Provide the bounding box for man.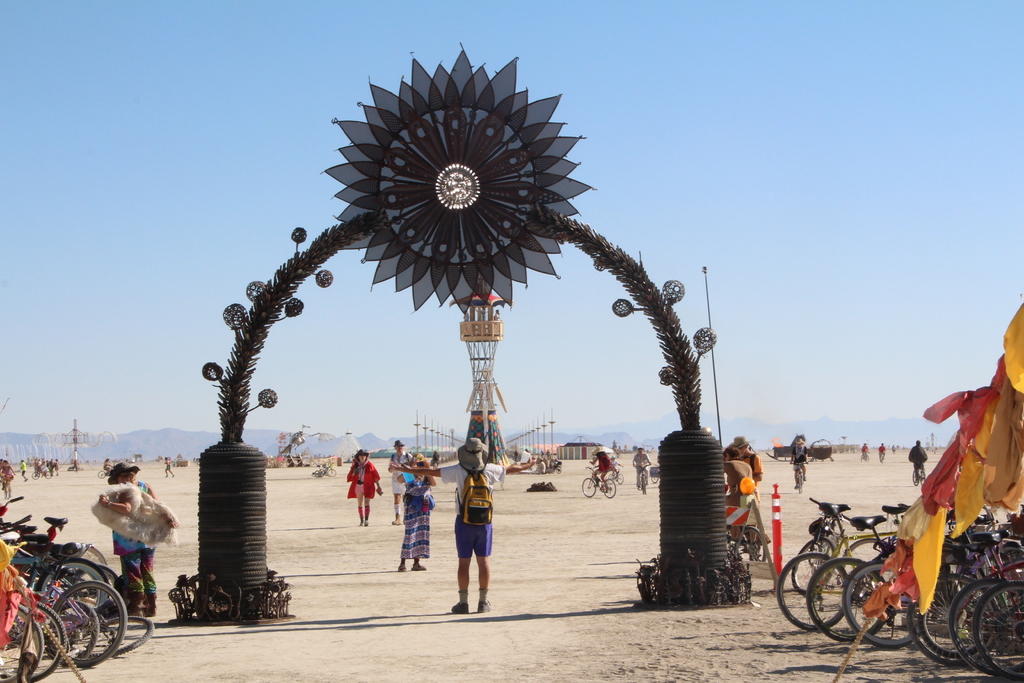
box(443, 452, 508, 619).
